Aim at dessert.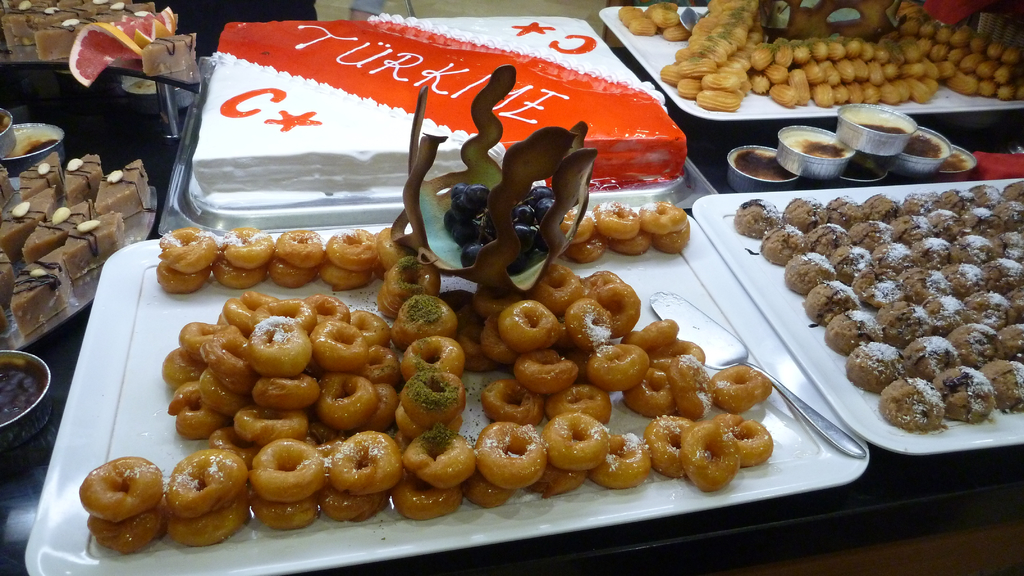
Aimed at (21, 195, 76, 246).
